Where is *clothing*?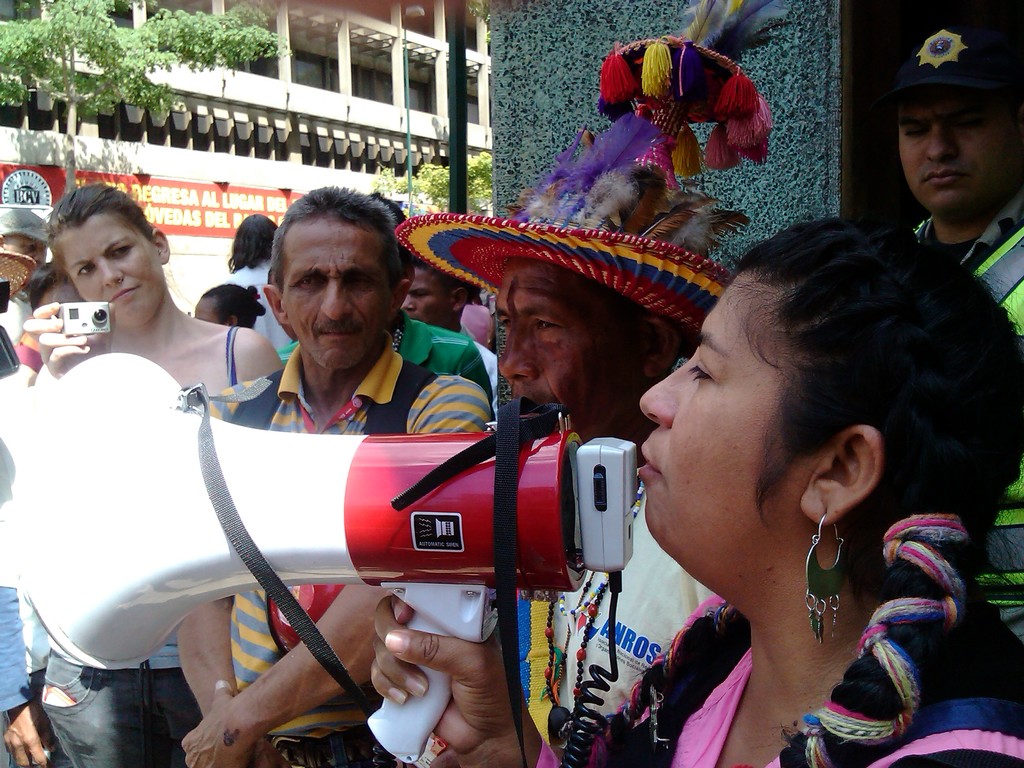
0 373 42 716.
